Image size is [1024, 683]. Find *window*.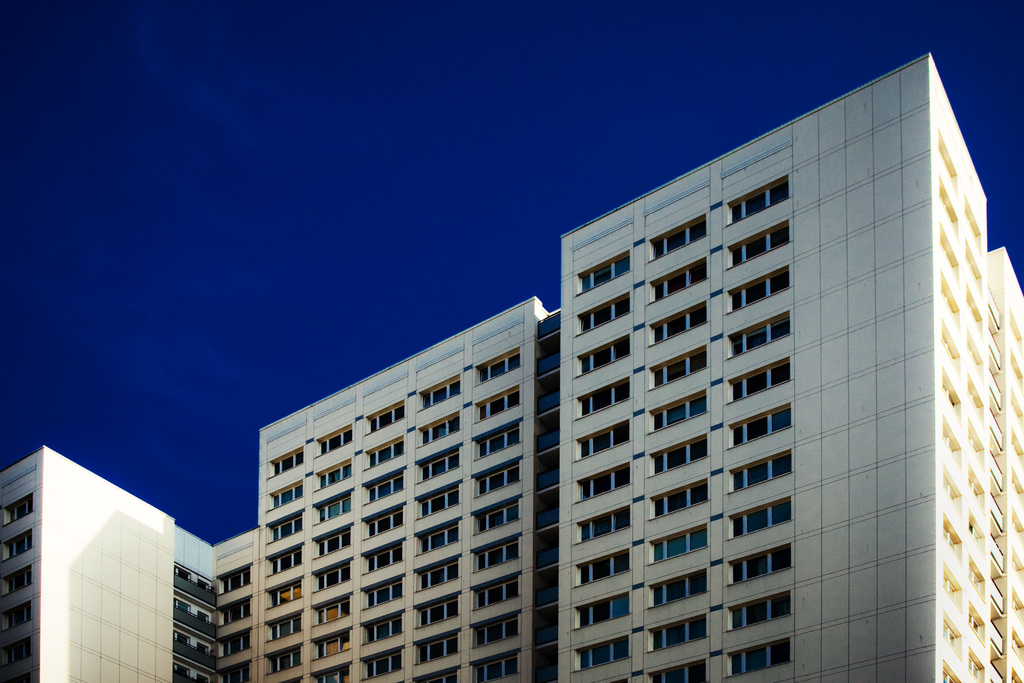
bbox=(477, 495, 524, 534).
